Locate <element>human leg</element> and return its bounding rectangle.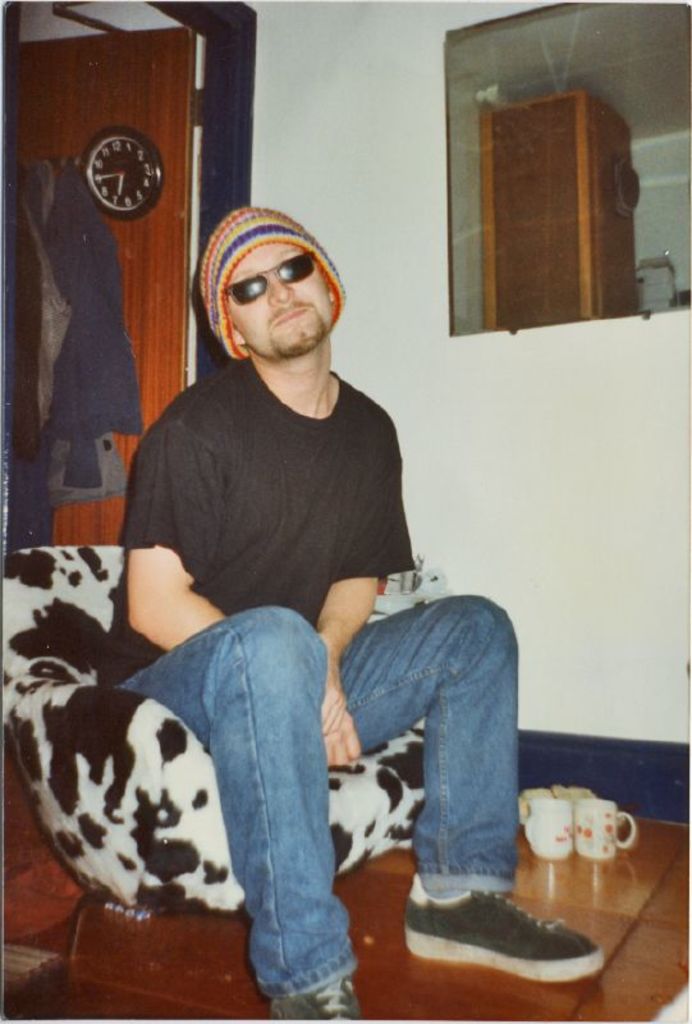
Rect(331, 576, 614, 987).
